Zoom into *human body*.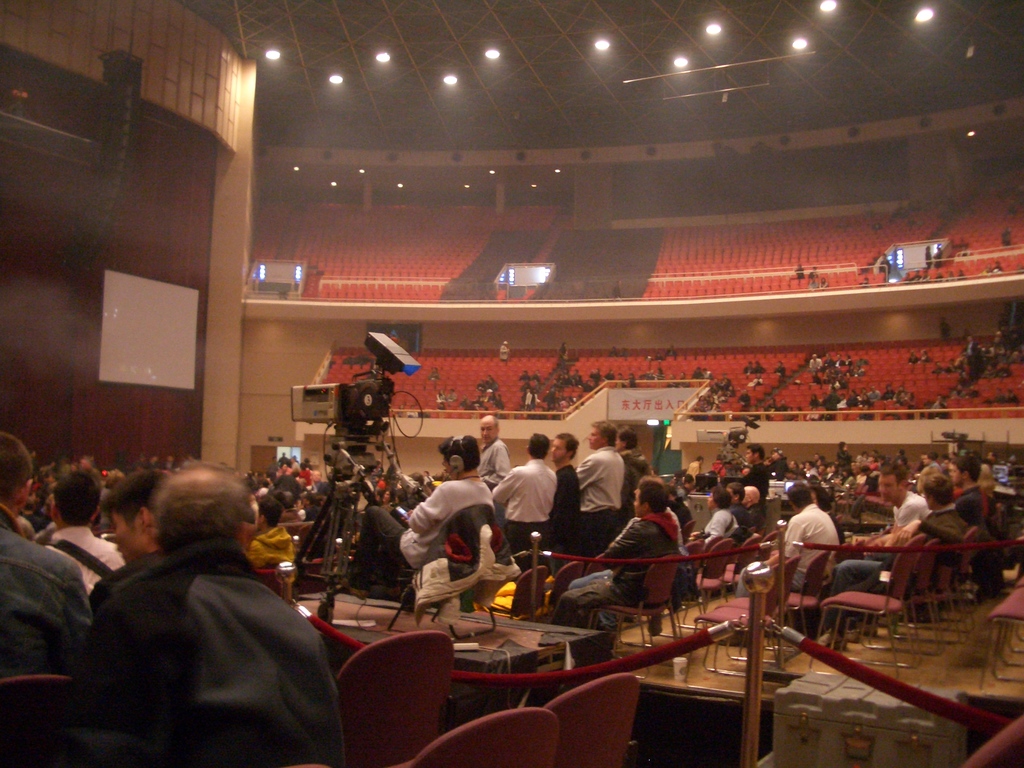
Zoom target: 68,467,336,767.
